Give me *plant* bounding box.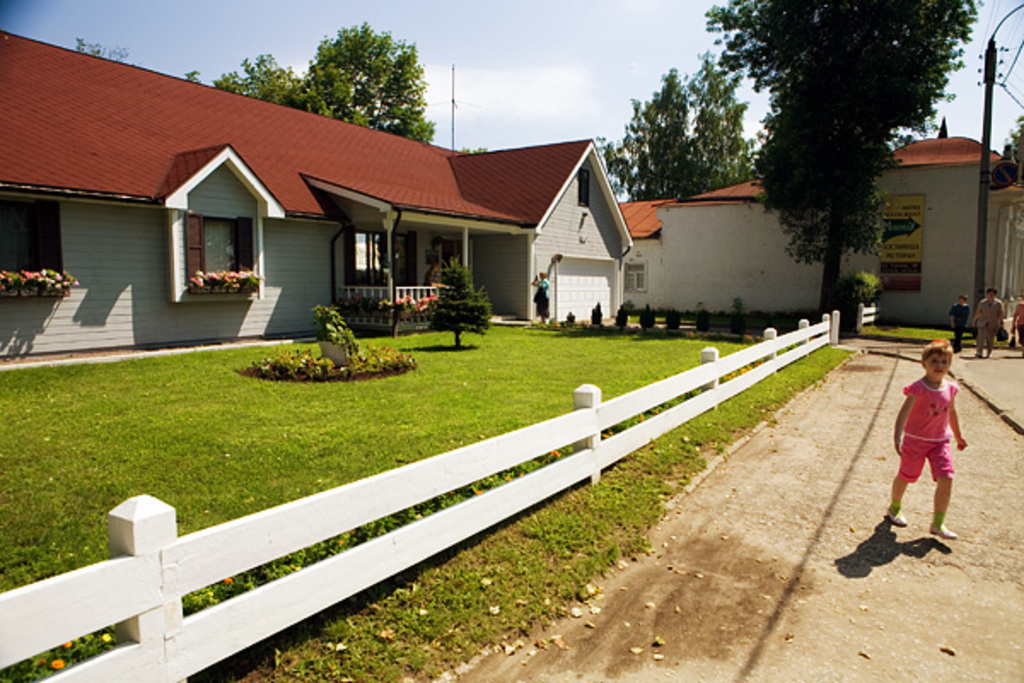
x1=425 y1=242 x2=488 y2=338.
